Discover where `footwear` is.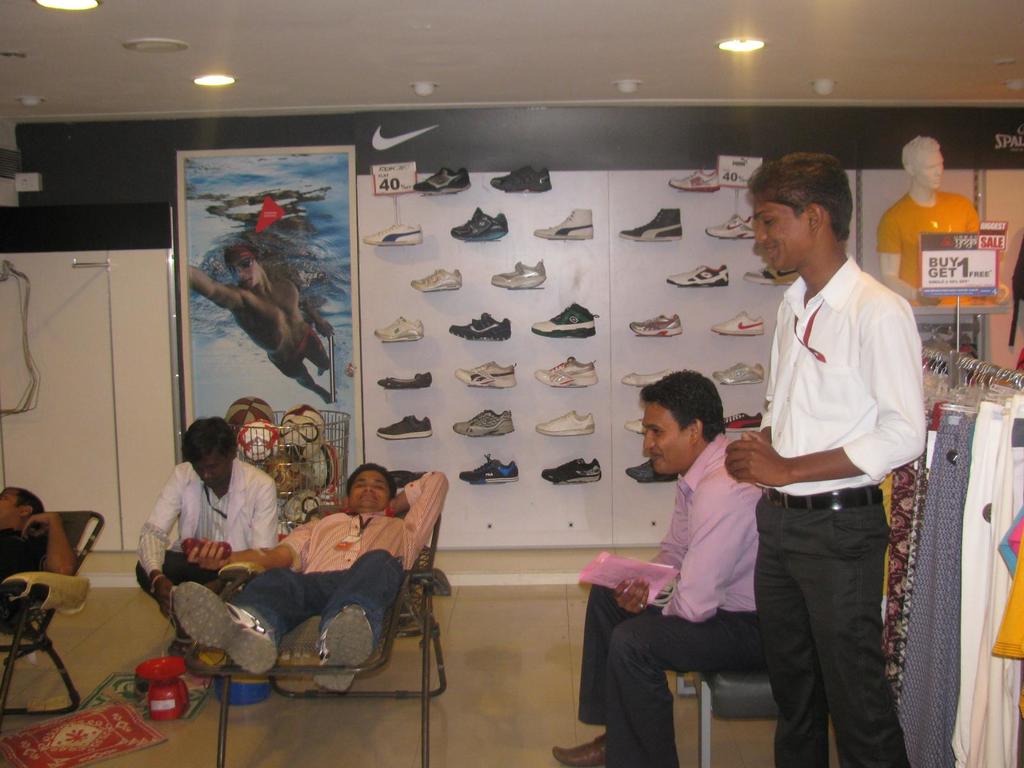
Discovered at <box>628,312,682,337</box>.
